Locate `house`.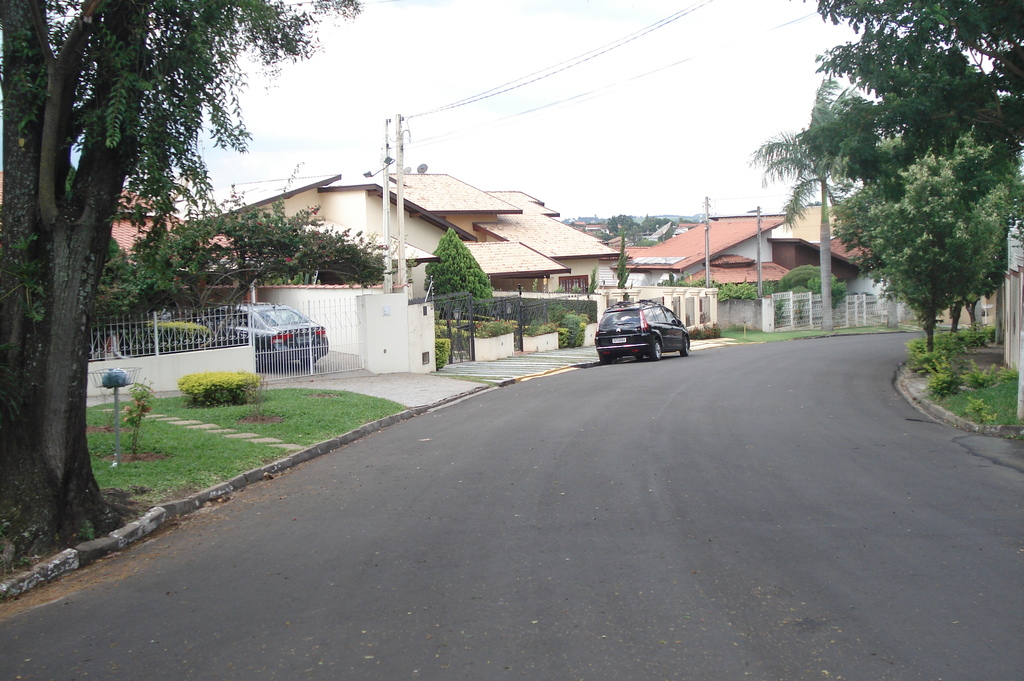
Bounding box: bbox=[177, 160, 623, 365].
